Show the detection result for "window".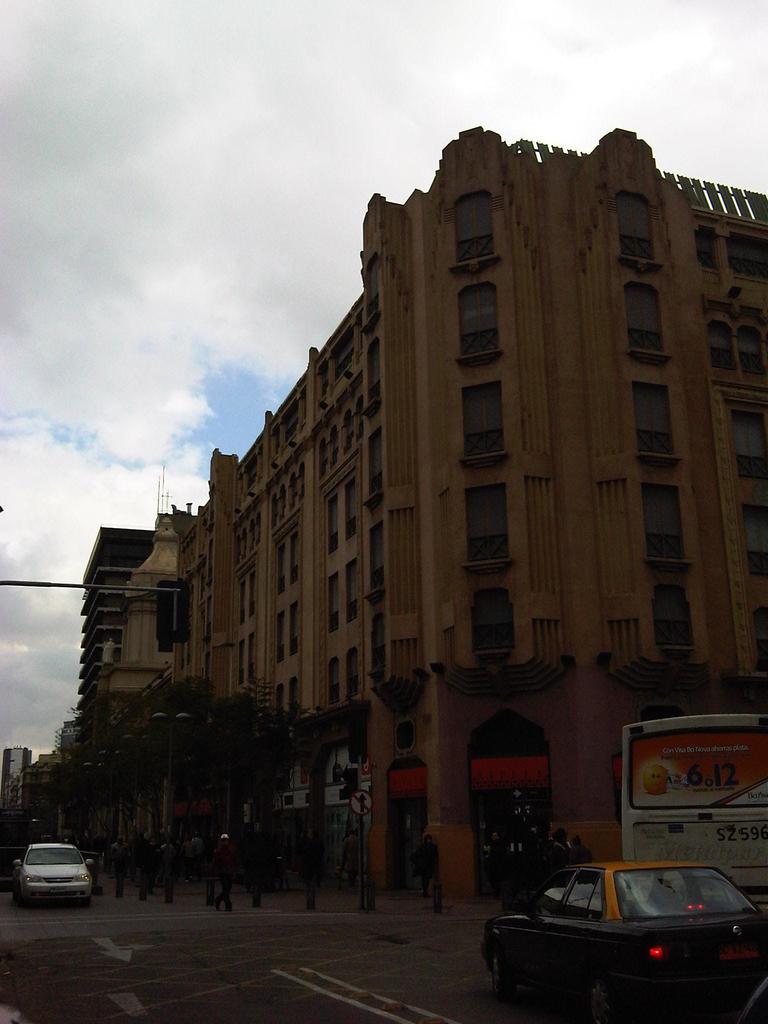
(x1=290, y1=598, x2=299, y2=655).
